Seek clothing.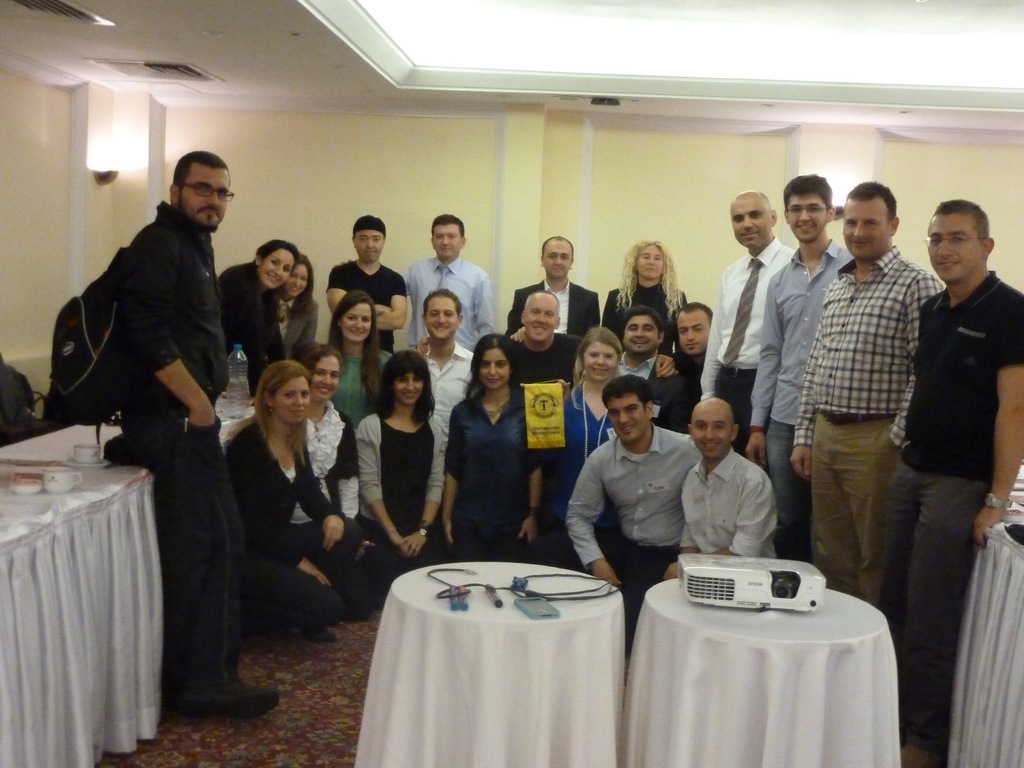
657, 333, 717, 387.
